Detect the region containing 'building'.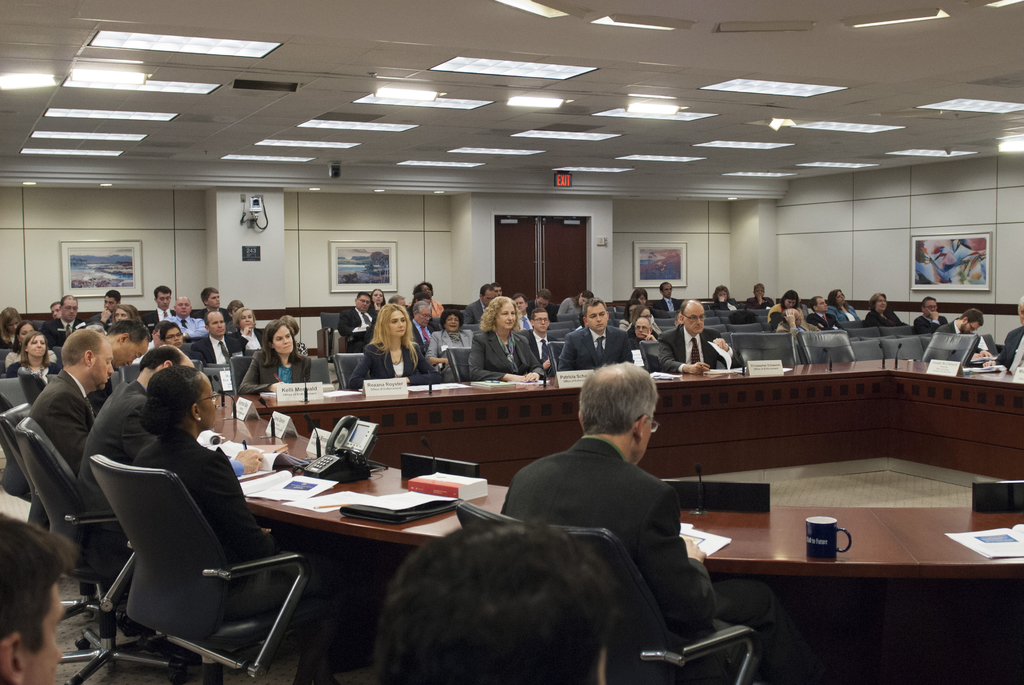
(left=1, top=0, right=1023, bottom=684).
